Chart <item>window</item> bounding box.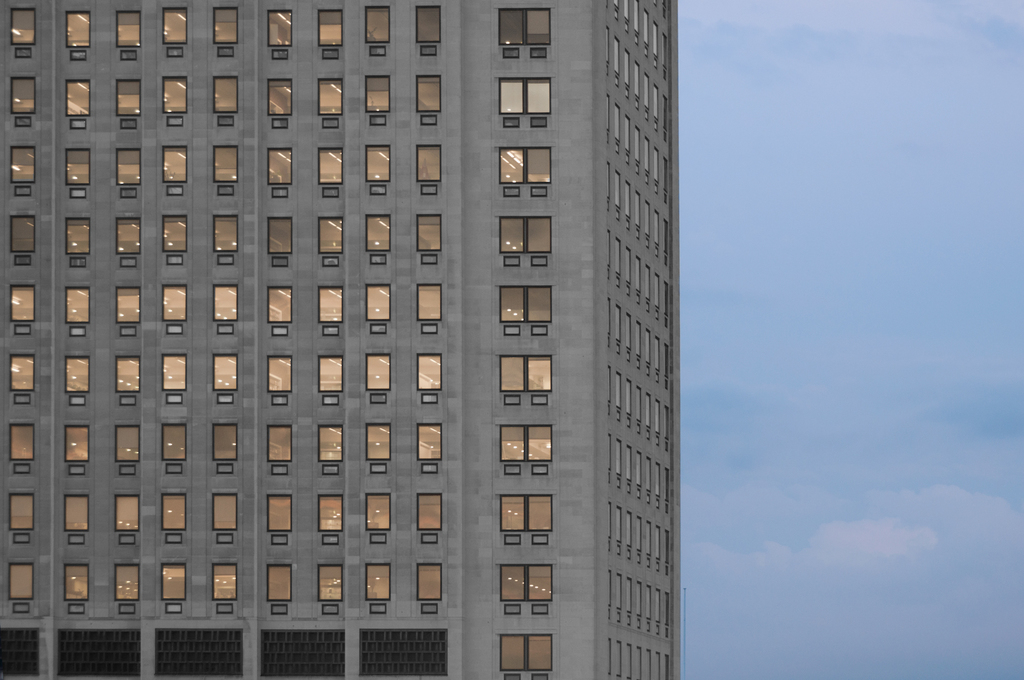
Charted: (307,0,348,61).
